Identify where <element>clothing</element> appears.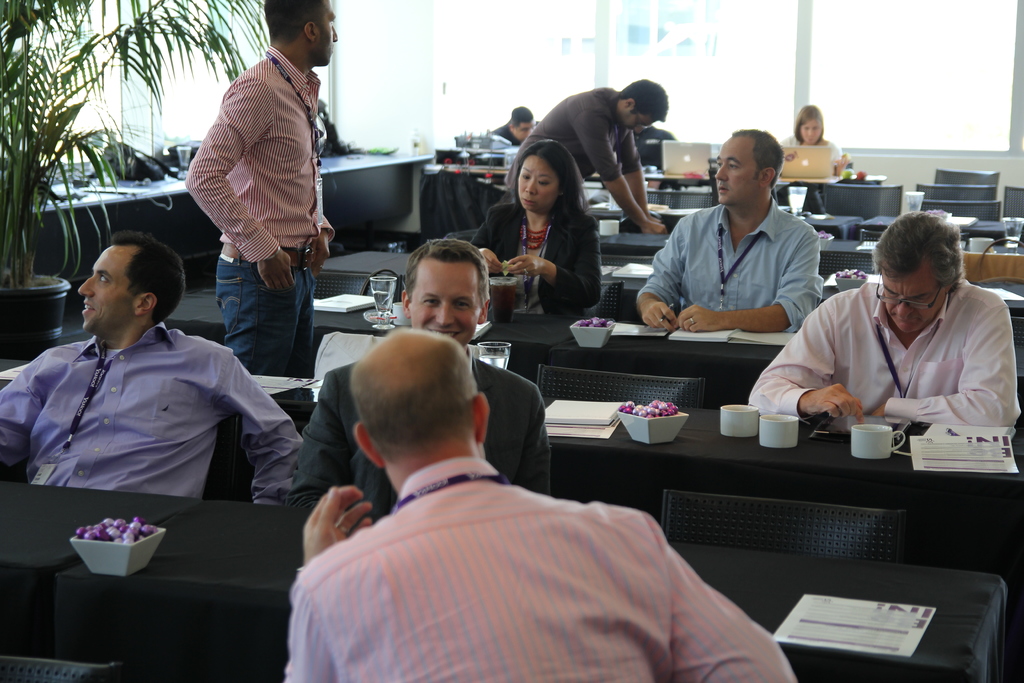
Appears at rect(508, 85, 645, 180).
